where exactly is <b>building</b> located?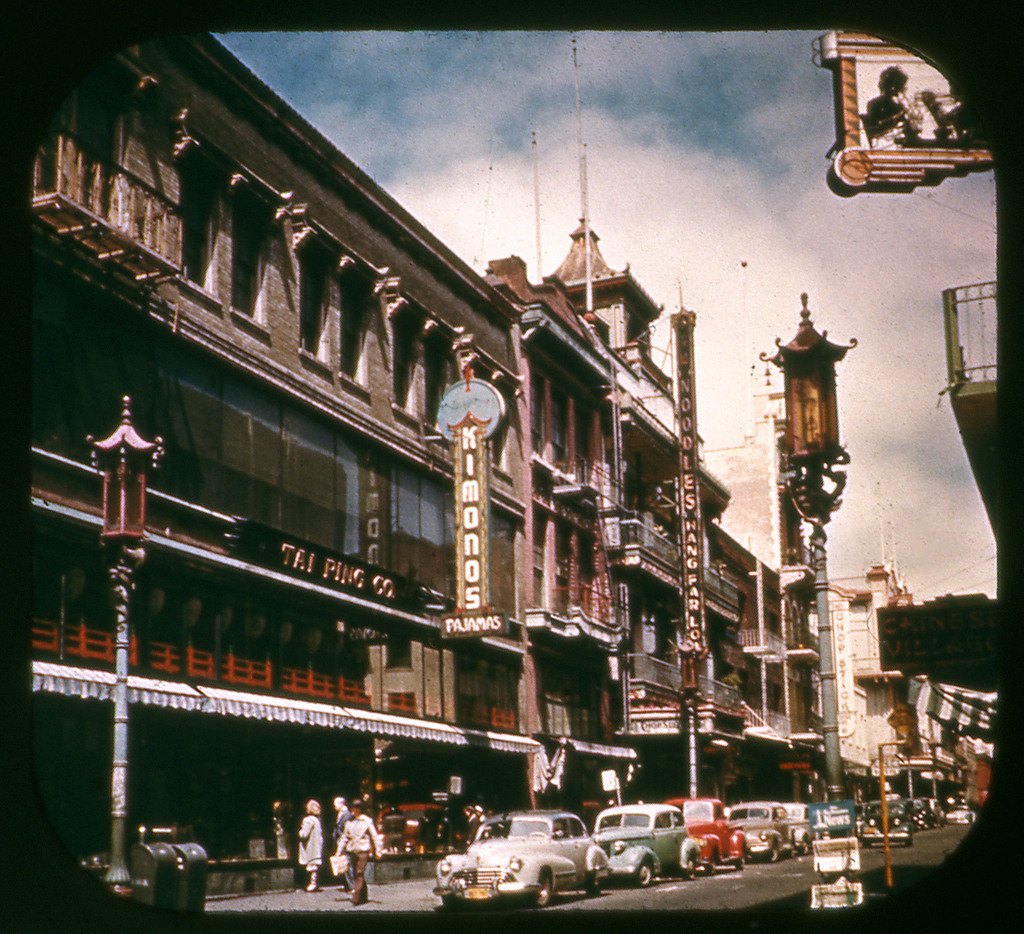
Its bounding box is bbox=[31, 32, 543, 898].
